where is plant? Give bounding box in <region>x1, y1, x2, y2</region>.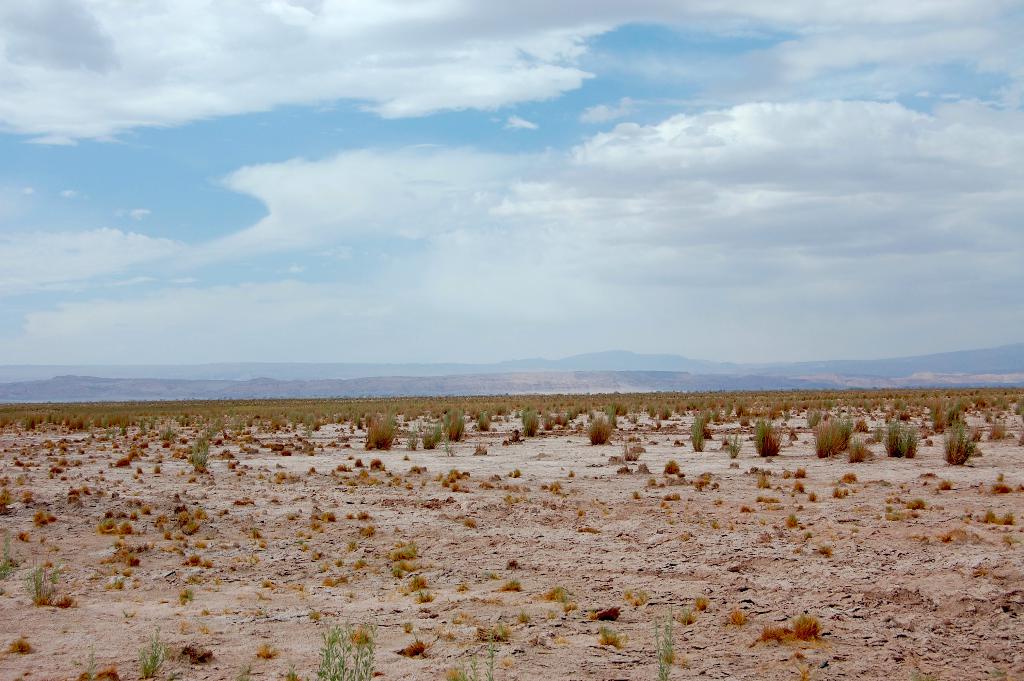
<region>401, 621, 415, 632</region>.
